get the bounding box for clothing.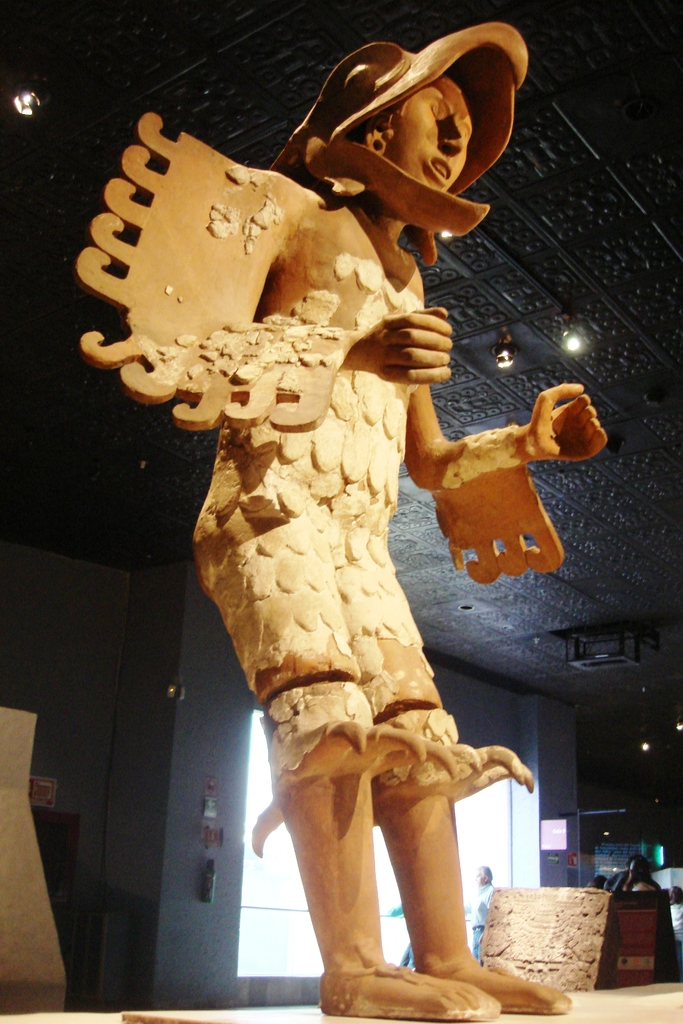
63,154,532,806.
